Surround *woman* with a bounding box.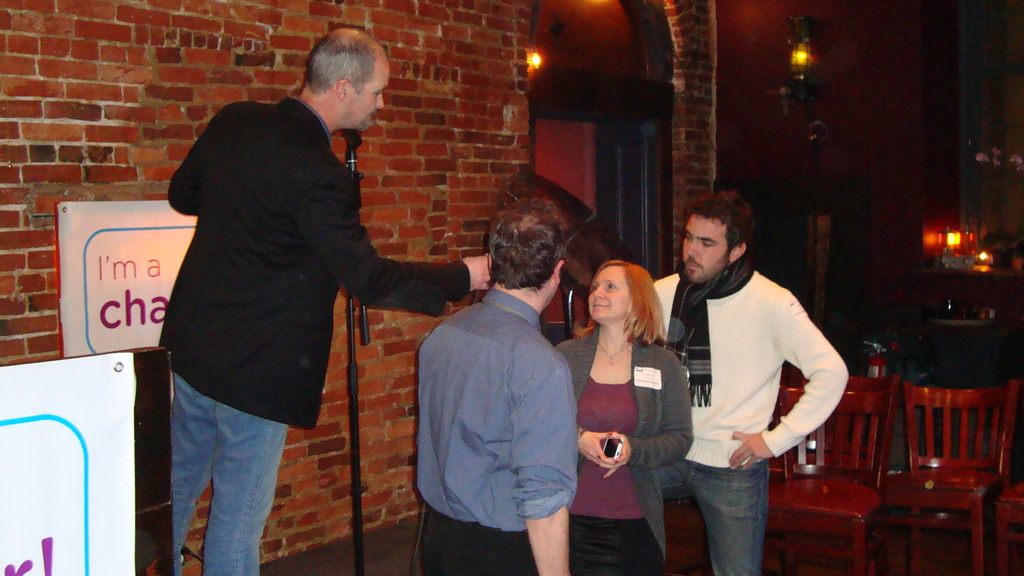
x1=573, y1=247, x2=678, y2=567.
